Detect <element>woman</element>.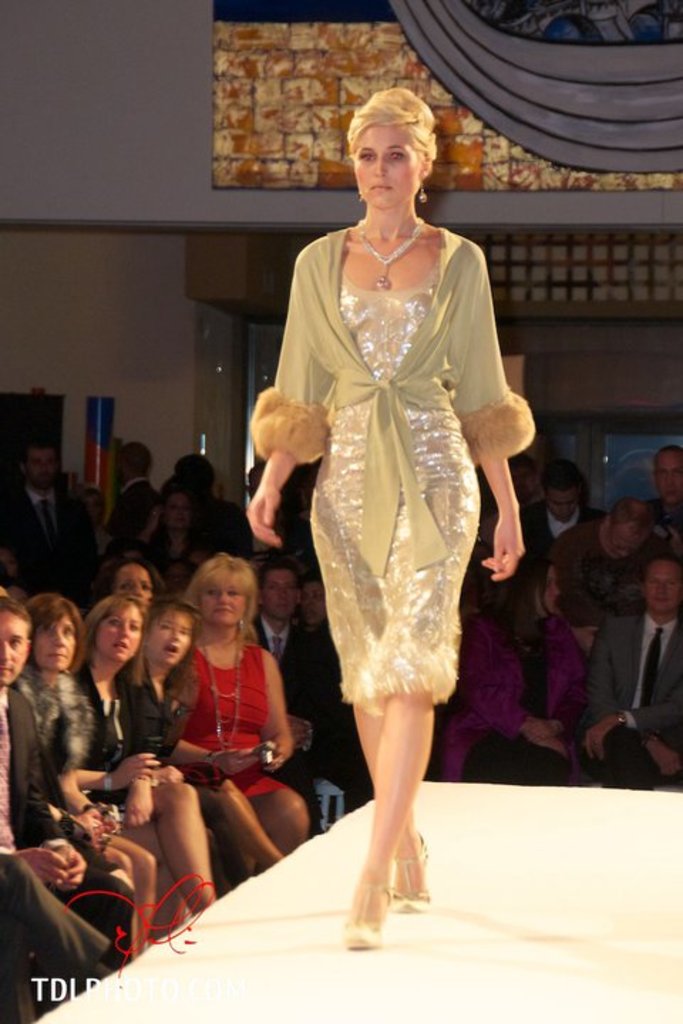
Detected at <bbox>101, 559, 162, 613</bbox>.
